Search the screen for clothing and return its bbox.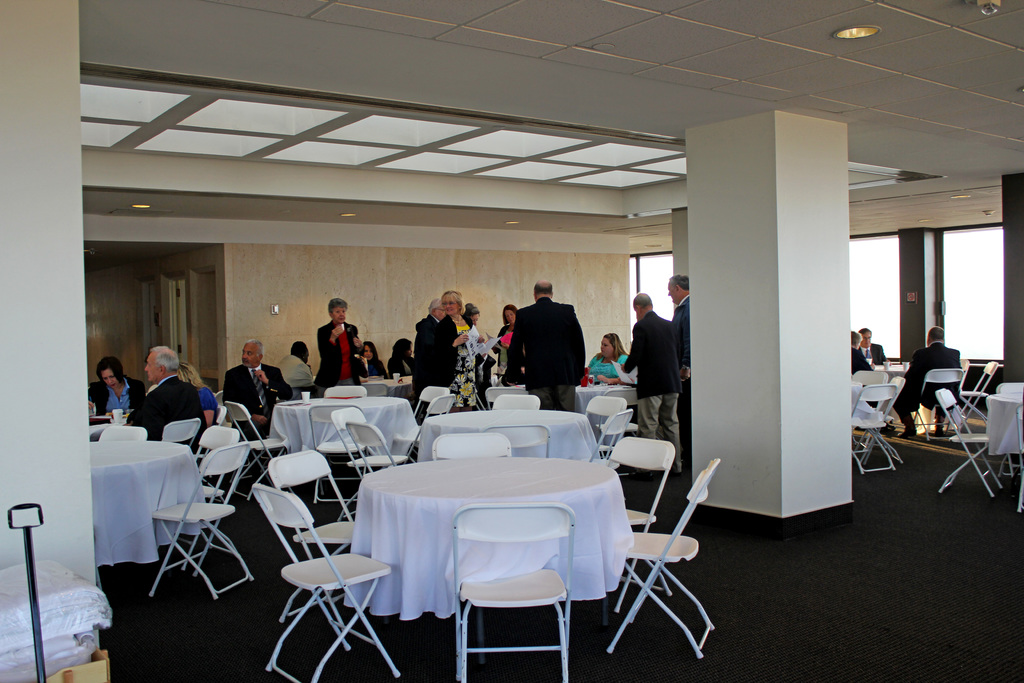
Found: locate(428, 313, 479, 411).
